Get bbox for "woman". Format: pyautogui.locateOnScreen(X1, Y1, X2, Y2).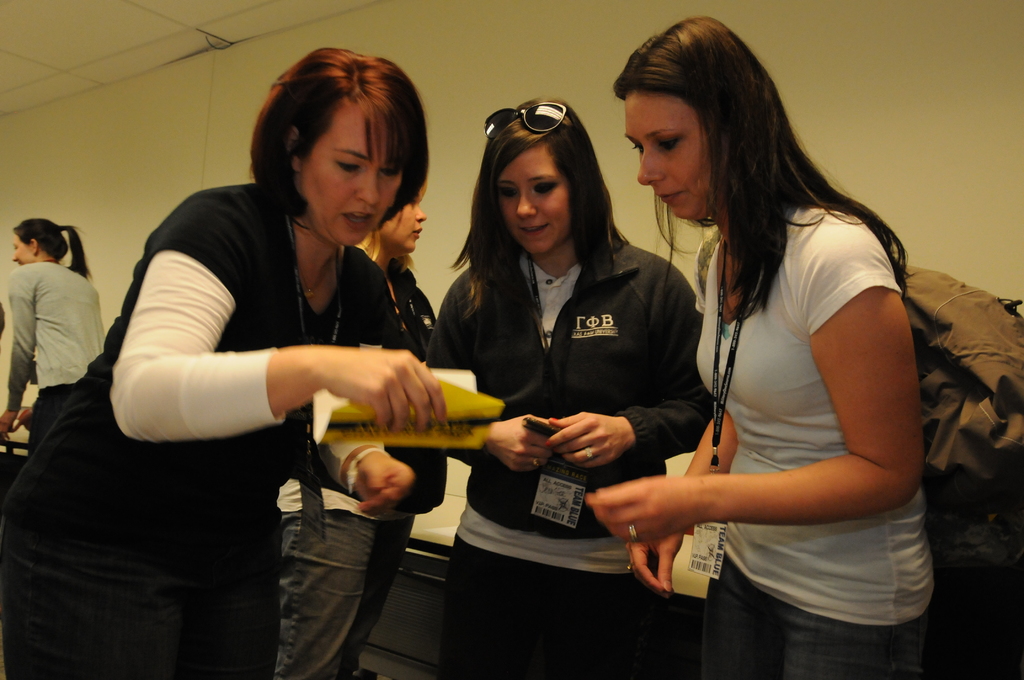
pyautogui.locateOnScreen(0, 49, 448, 679).
